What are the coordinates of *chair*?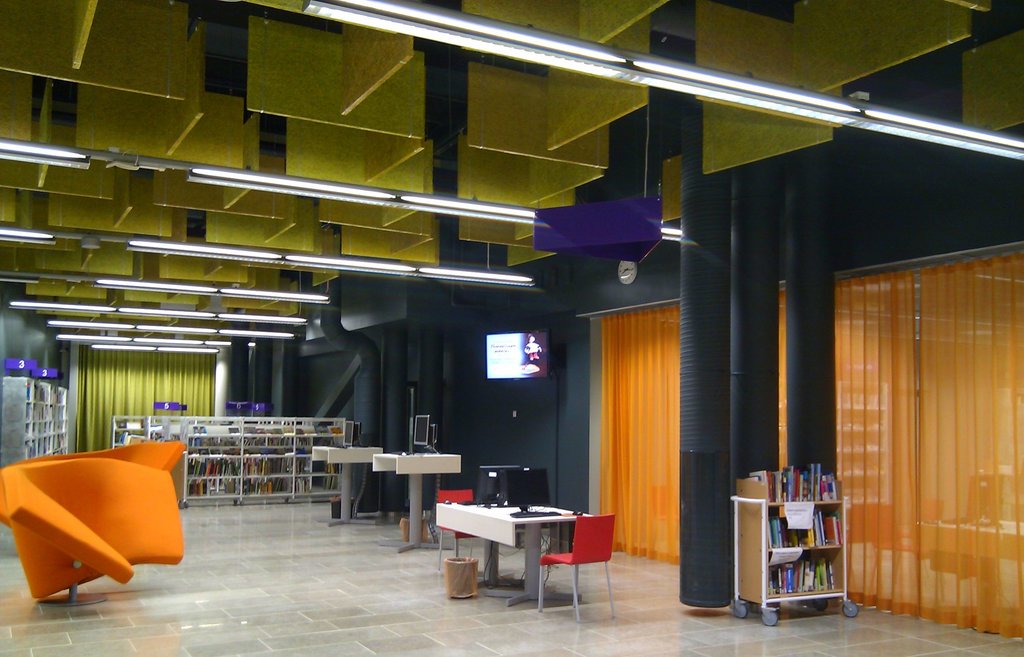
[left=436, top=490, right=492, bottom=569].
